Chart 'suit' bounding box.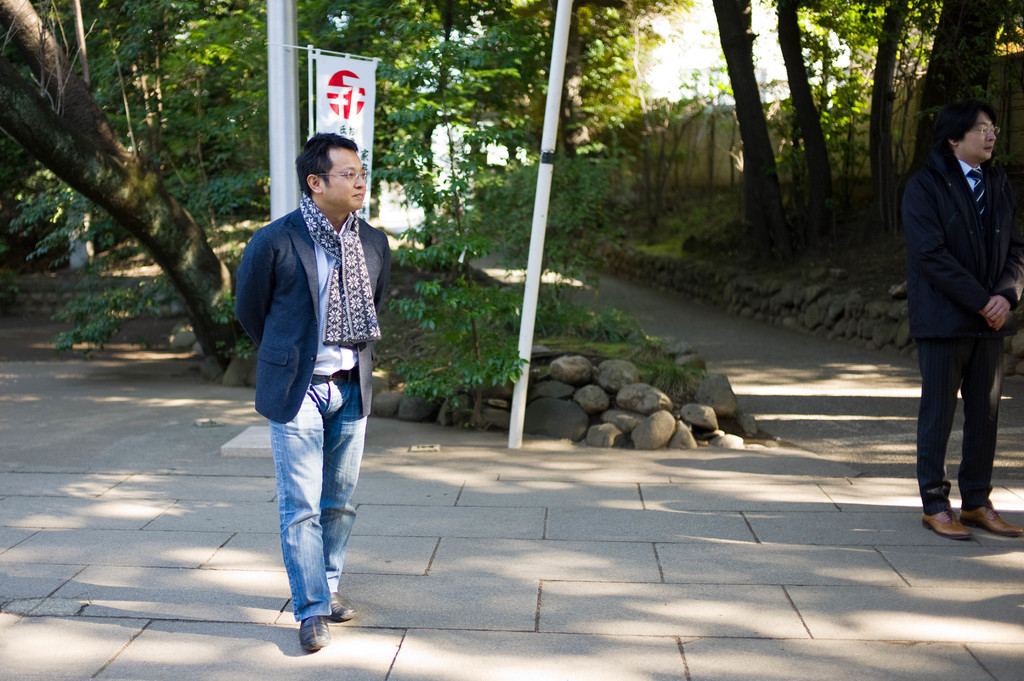
Charted: rect(911, 110, 1021, 543).
